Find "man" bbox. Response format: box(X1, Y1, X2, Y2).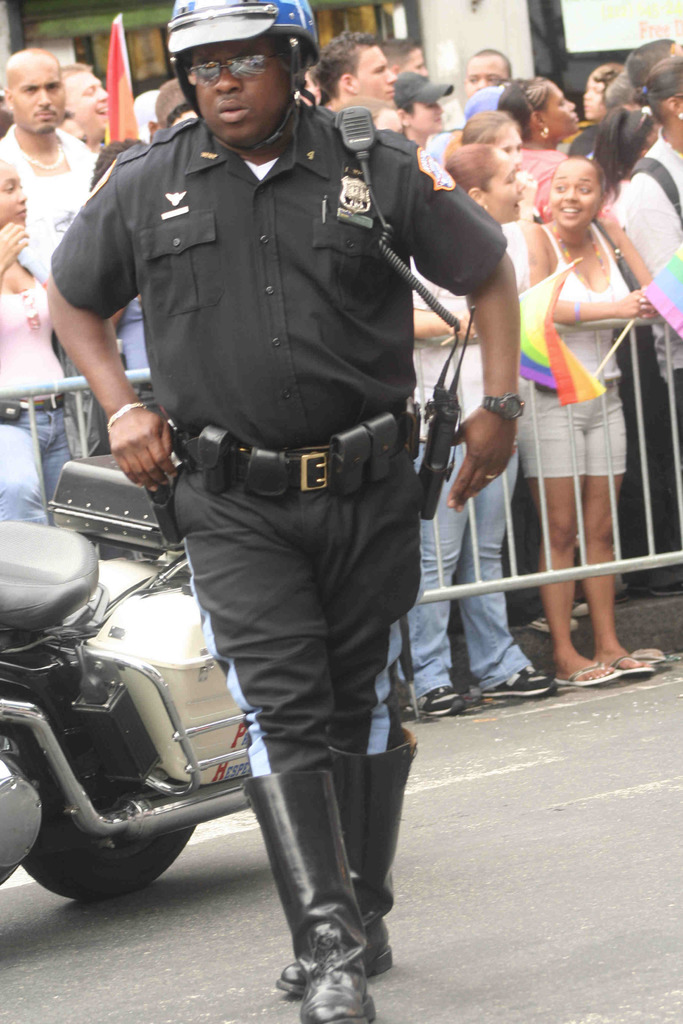
box(0, 47, 101, 463).
